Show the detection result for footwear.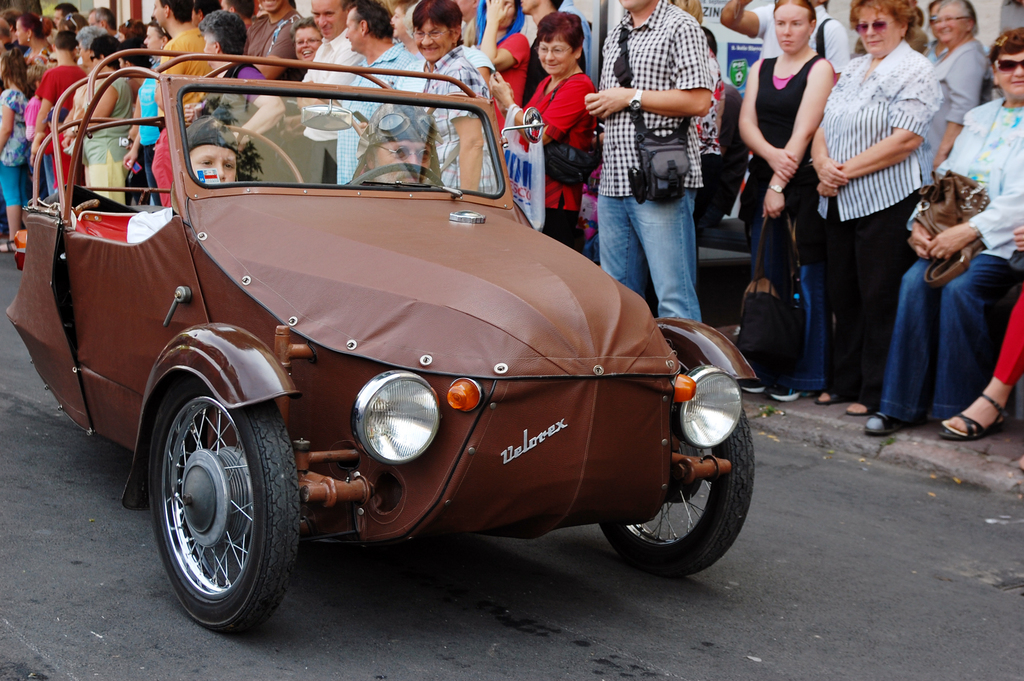
detection(840, 397, 868, 417).
